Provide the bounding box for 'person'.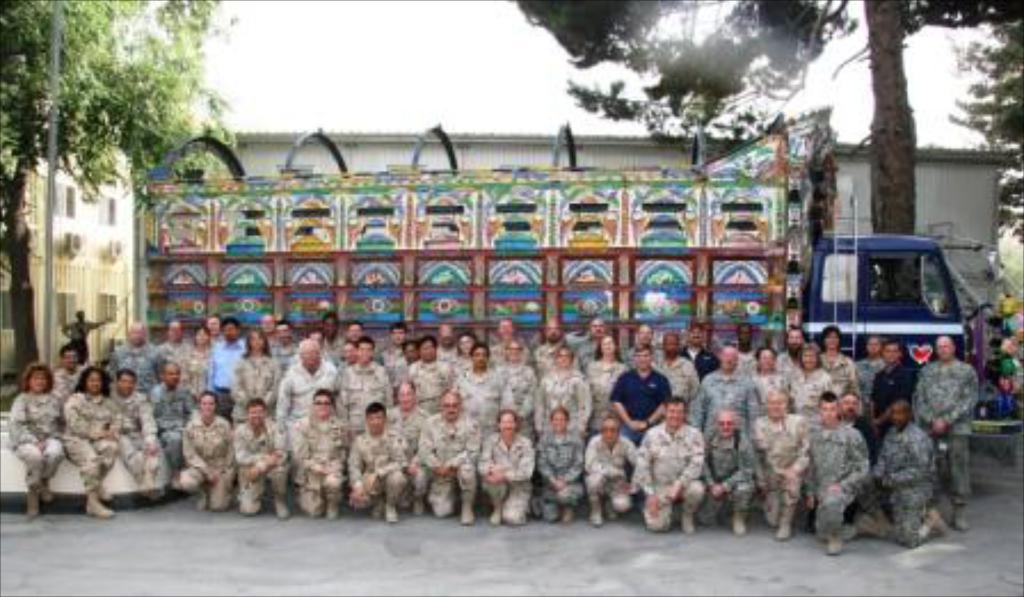
[535, 405, 583, 531].
